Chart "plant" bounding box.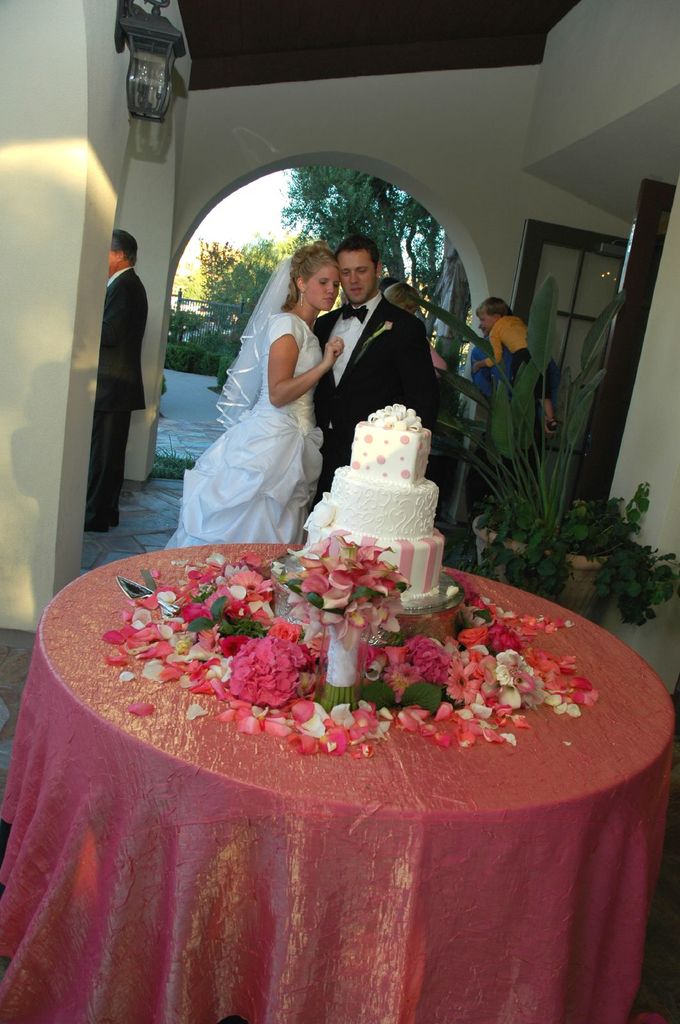
Charted: 159 378 168 417.
